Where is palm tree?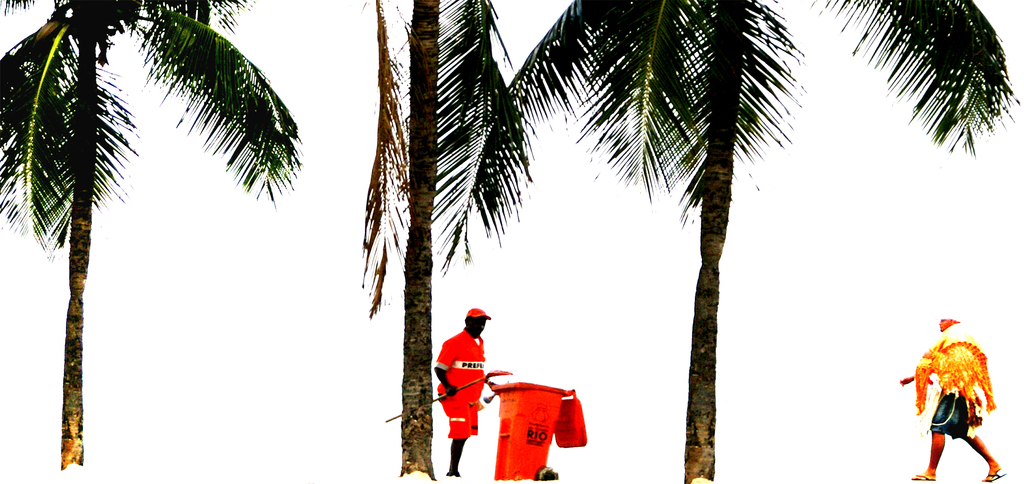
477:0:1023:483.
